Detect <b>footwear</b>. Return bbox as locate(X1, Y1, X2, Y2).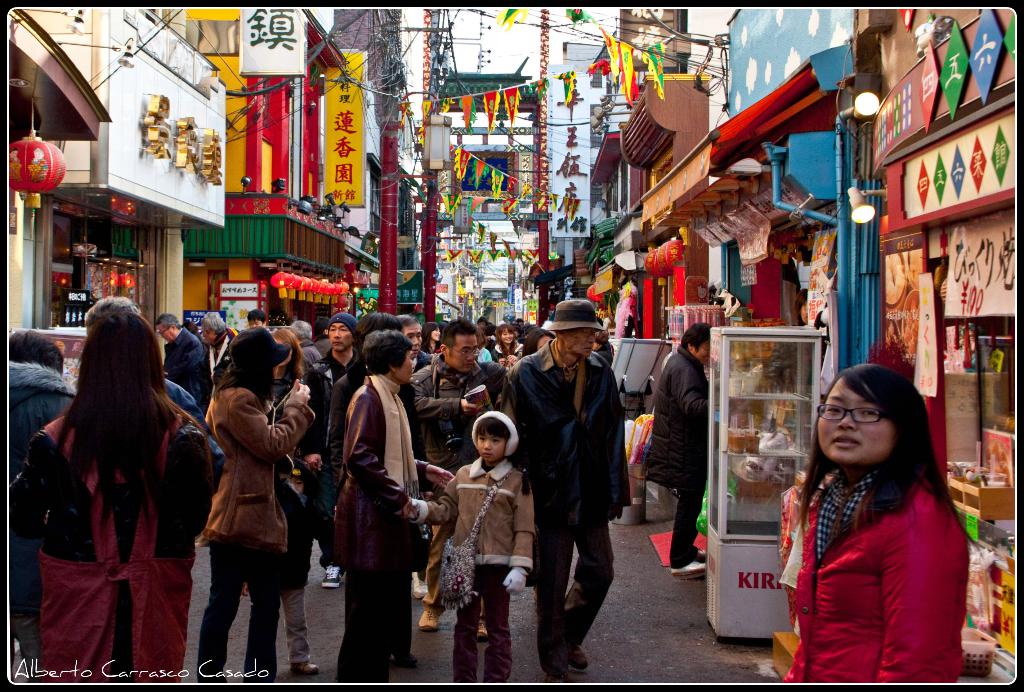
locate(477, 619, 490, 640).
